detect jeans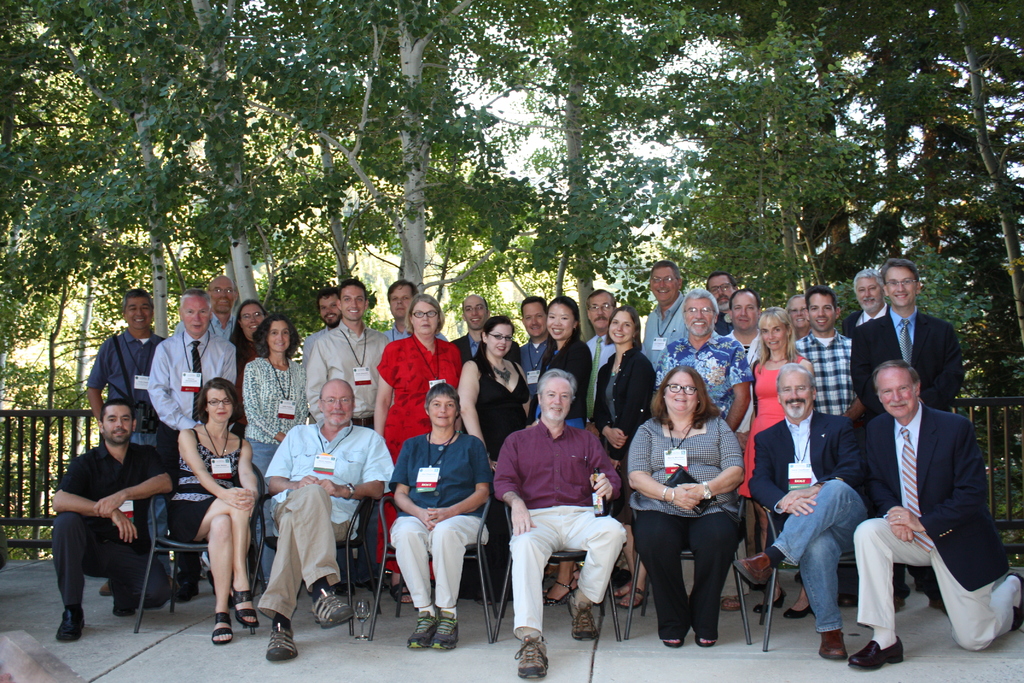
pyautogui.locateOnScreen(781, 491, 886, 661)
